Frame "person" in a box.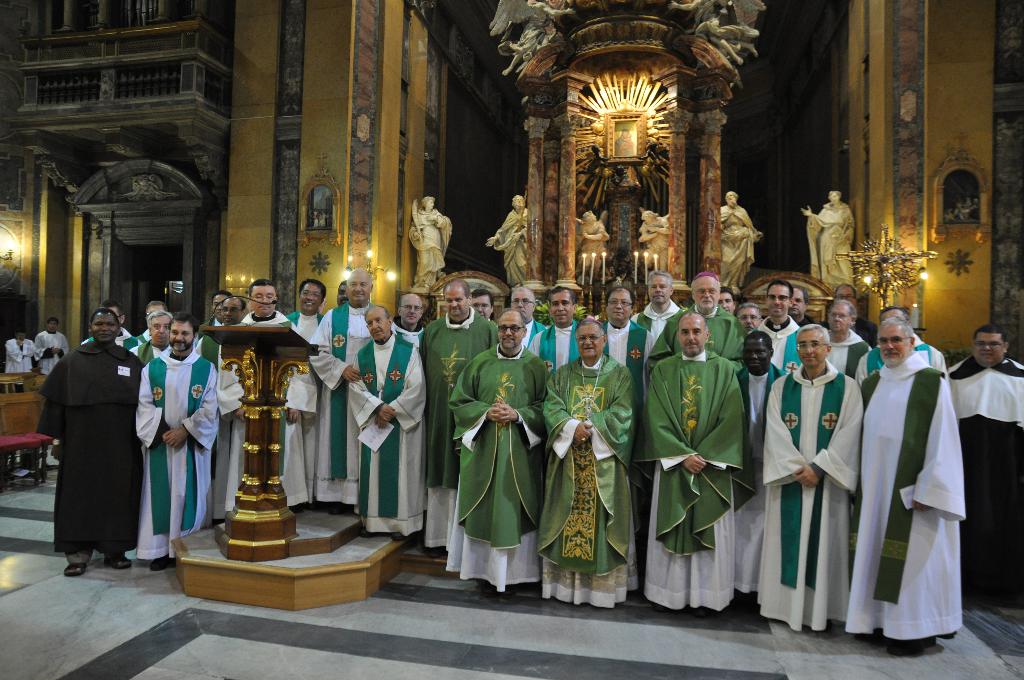
pyautogui.locateOnScreen(756, 279, 804, 374).
